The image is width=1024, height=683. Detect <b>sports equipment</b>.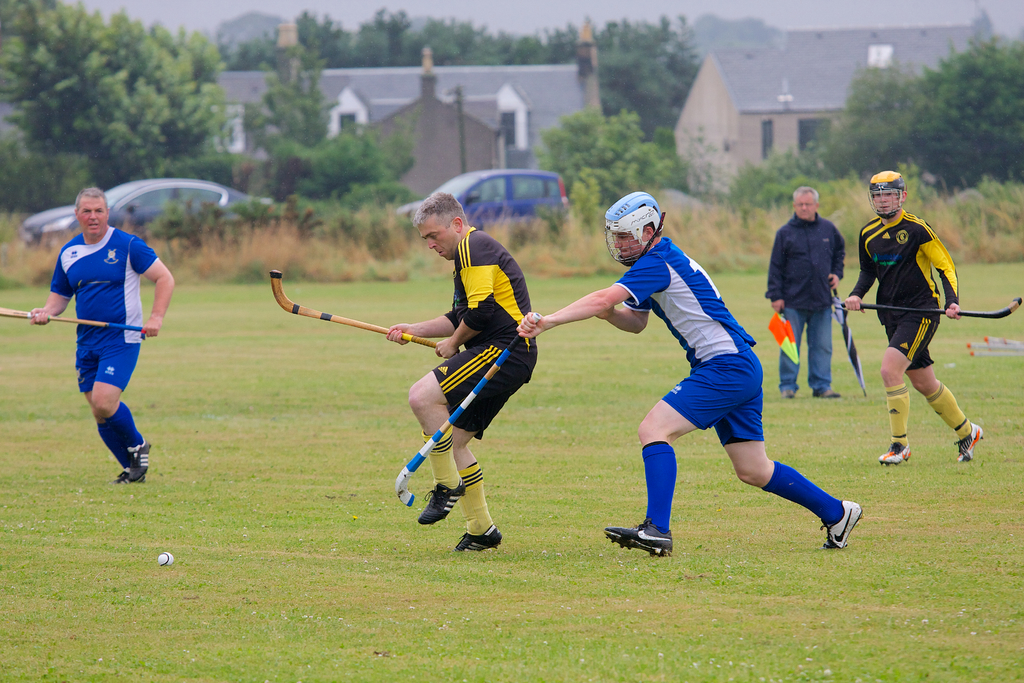
Detection: <region>860, 168, 908, 222</region>.
